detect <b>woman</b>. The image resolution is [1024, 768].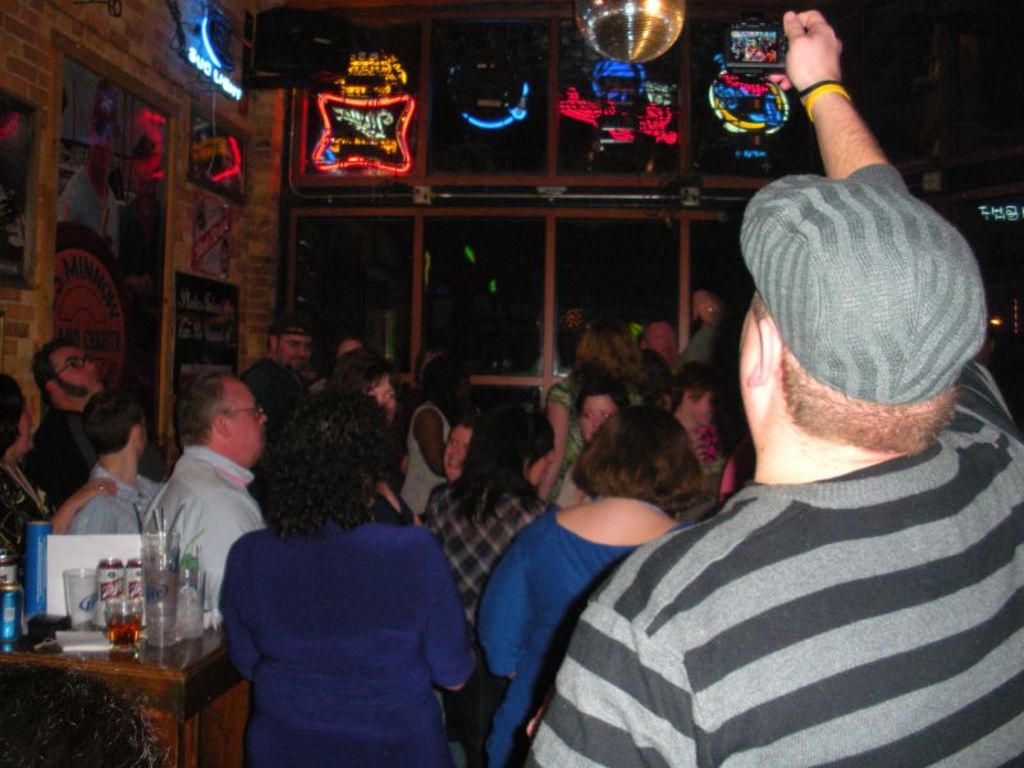
left=398, top=357, right=471, bottom=513.
